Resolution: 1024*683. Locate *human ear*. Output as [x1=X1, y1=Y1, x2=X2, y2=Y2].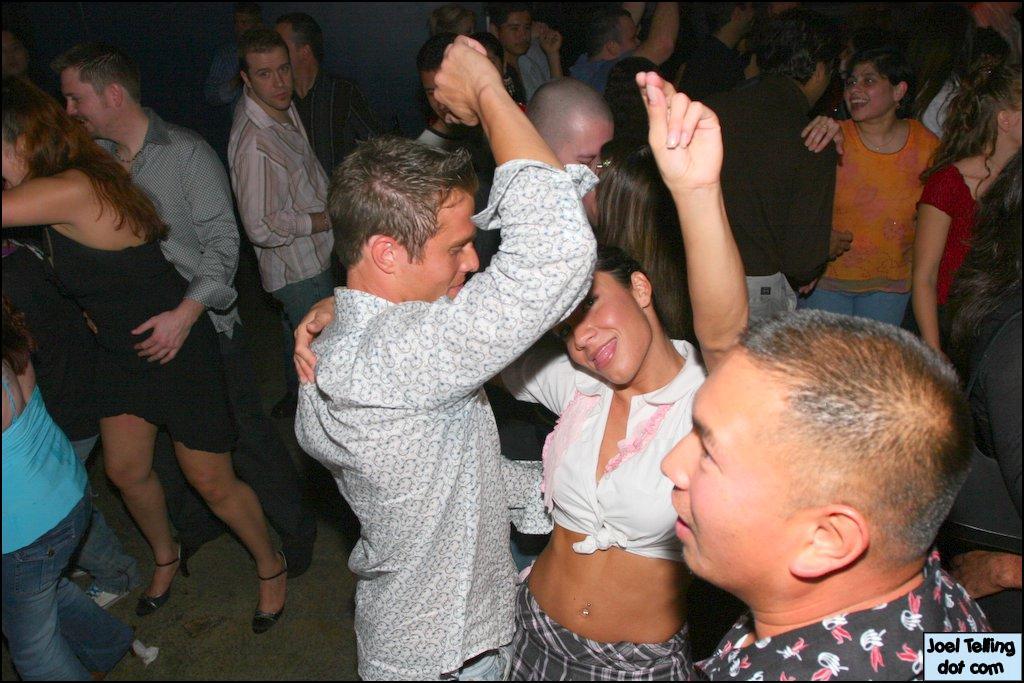
[x1=365, y1=235, x2=396, y2=272].
